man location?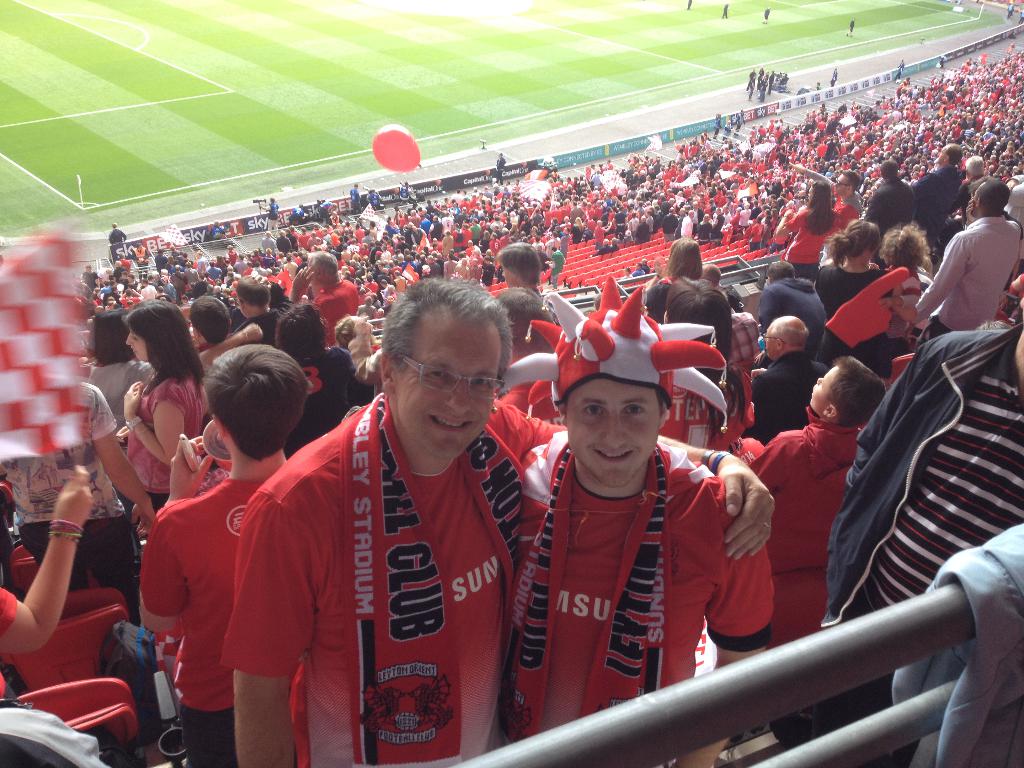
left=193, top=297, right=233, bottom=353
